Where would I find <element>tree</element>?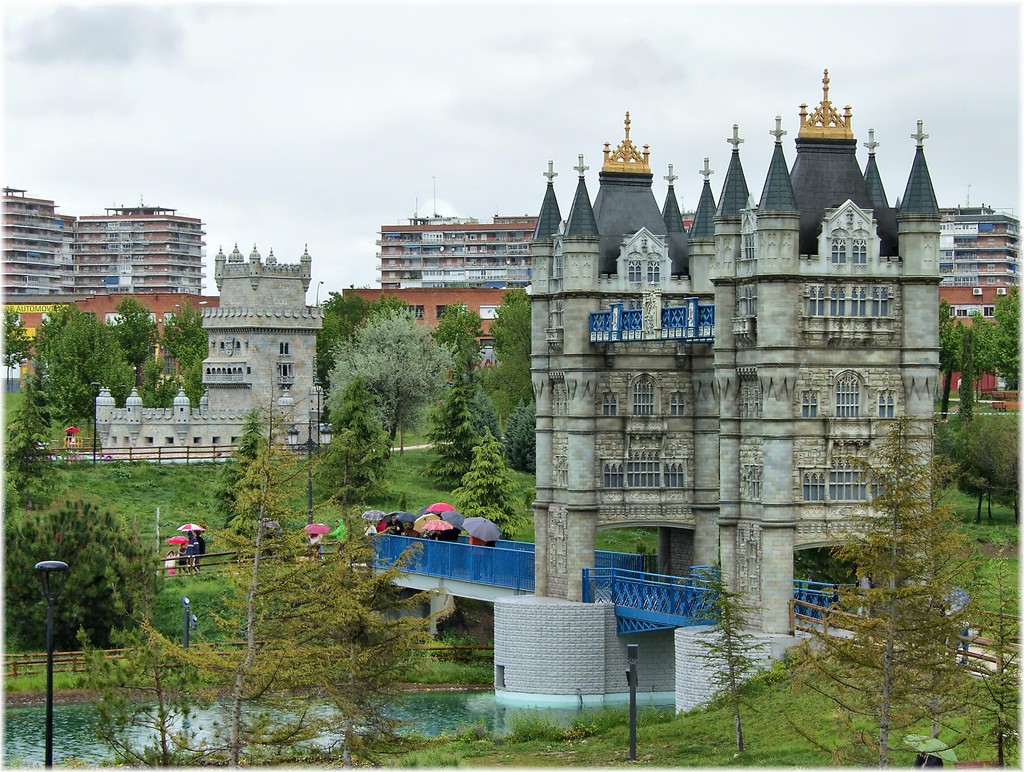
At Rect(780, 413, 986, 771).
